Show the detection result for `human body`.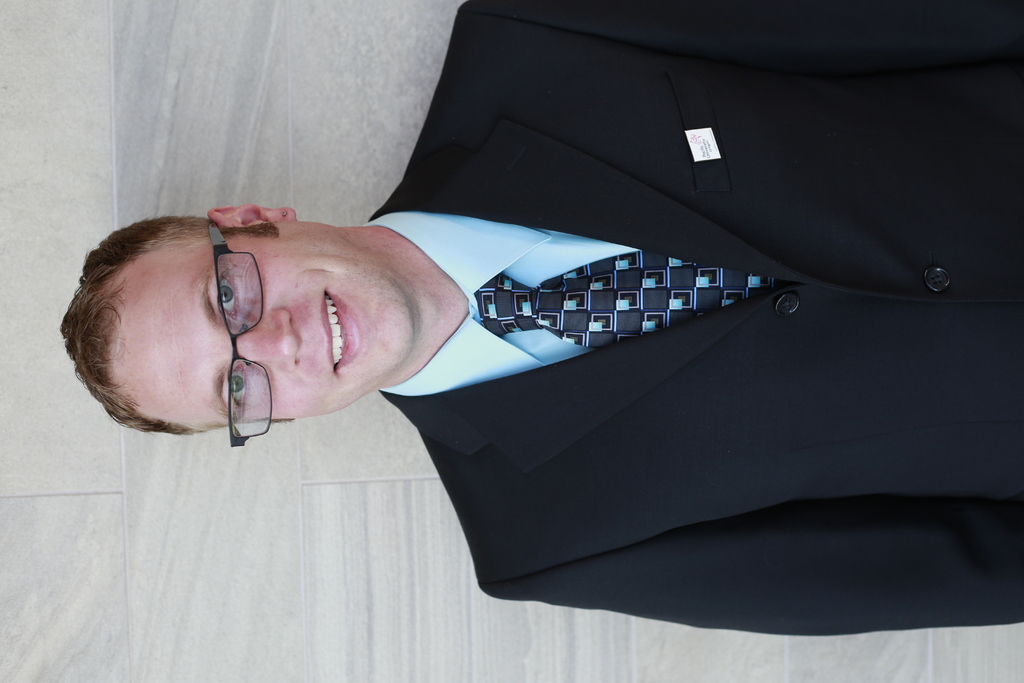
Rect(63, 0, 1023, 639).
